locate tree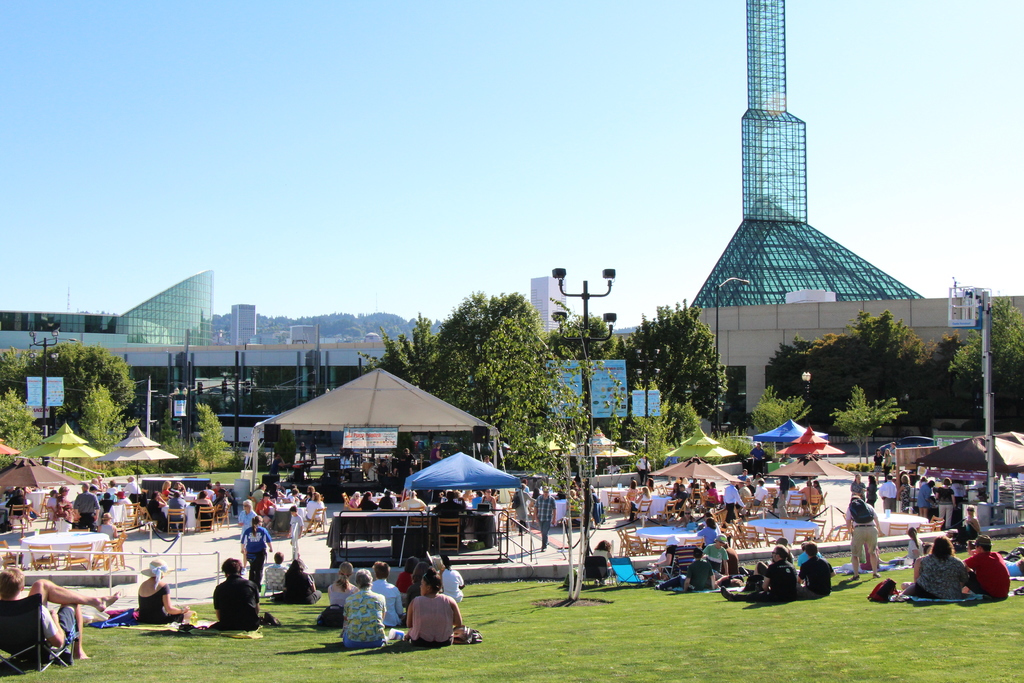
{"left": 950, "top": 297, "right": 1023, "bottom": 423}
